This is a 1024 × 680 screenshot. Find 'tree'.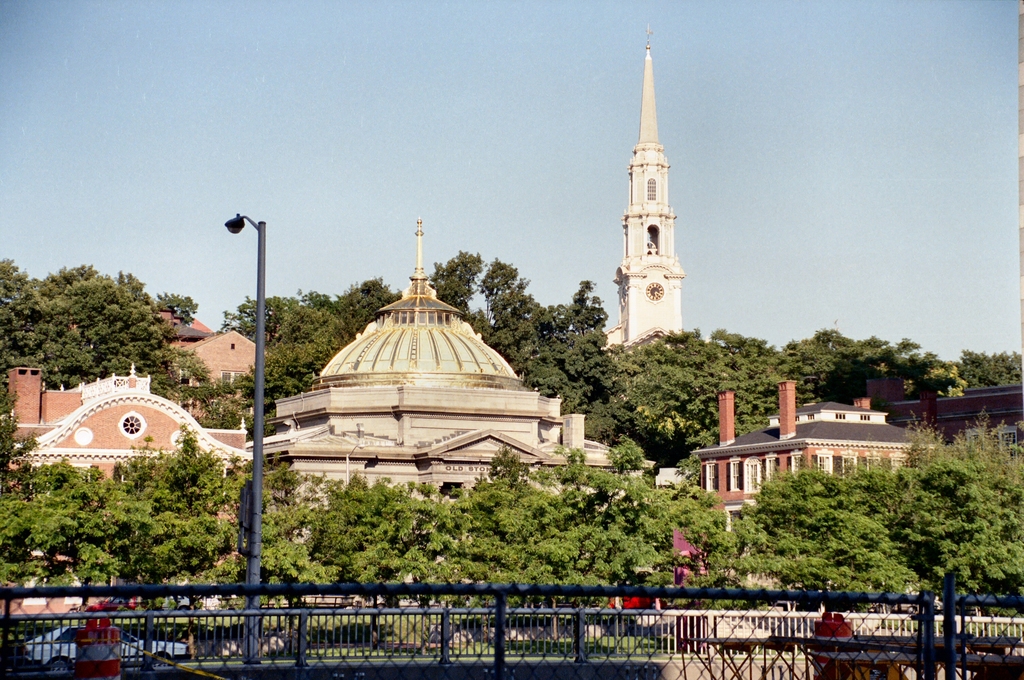
Bounding box: box(967, 346, 1023, 401).
